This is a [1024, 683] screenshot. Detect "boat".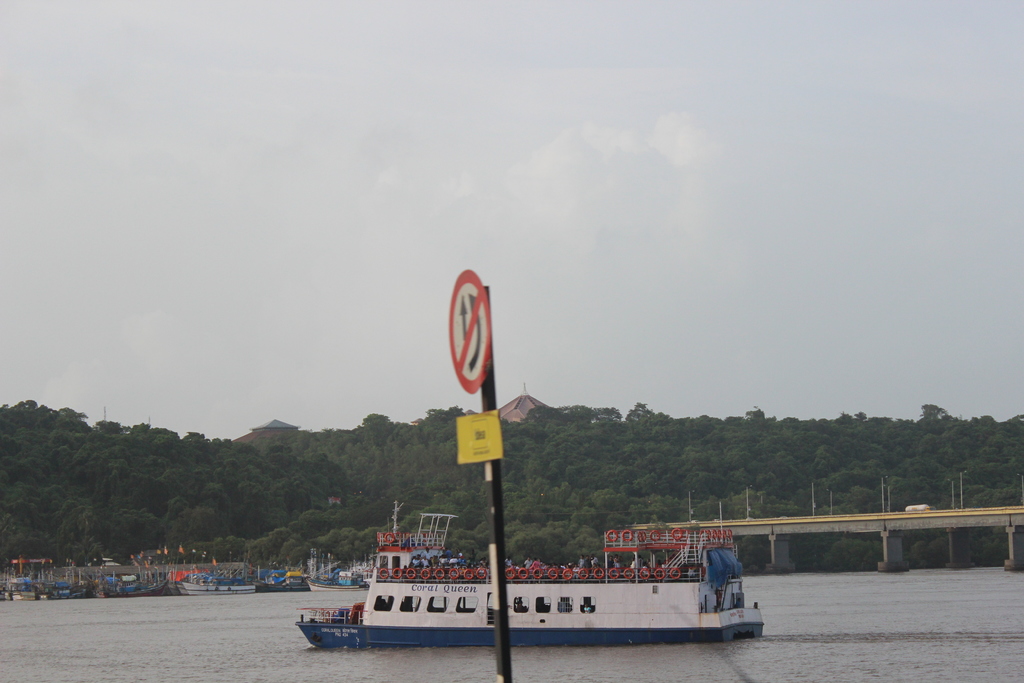
{"x1": 182, "y1": 575, "x2": 264, "y2": 595}.
